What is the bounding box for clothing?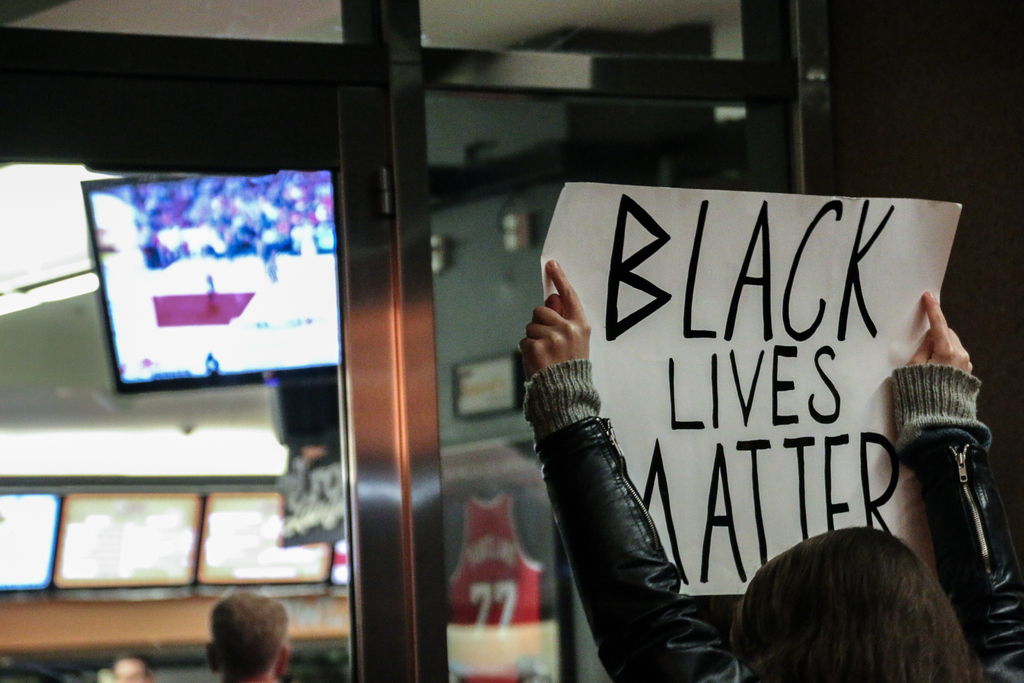
left=527, top=358, right=1023, bottom=682.
